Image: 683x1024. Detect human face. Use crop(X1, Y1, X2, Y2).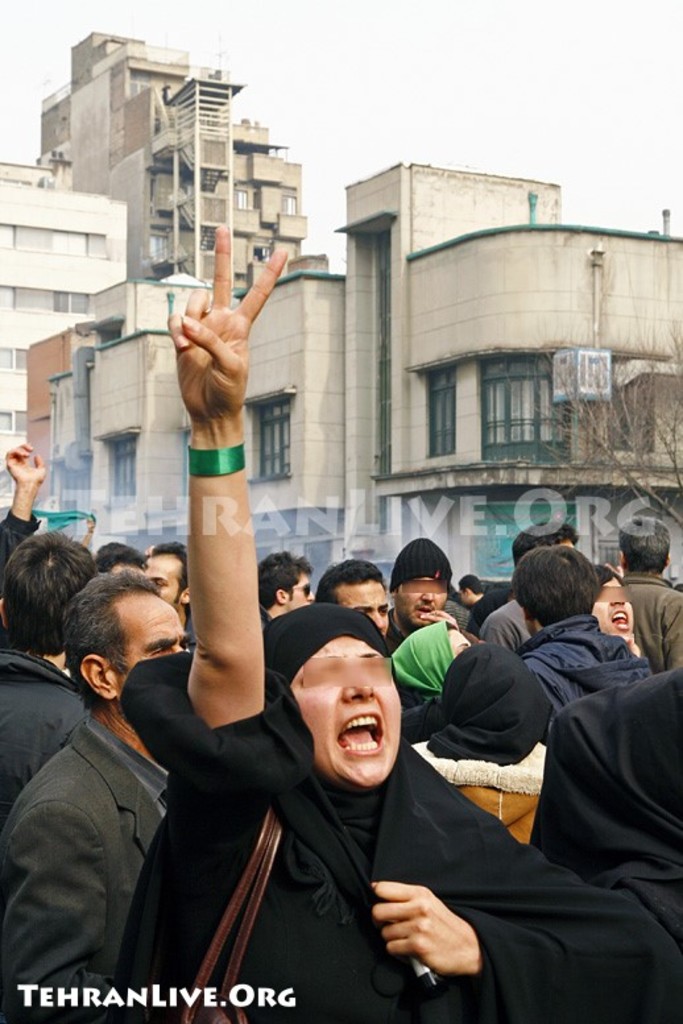
crop(289, 633, 400, 784).
